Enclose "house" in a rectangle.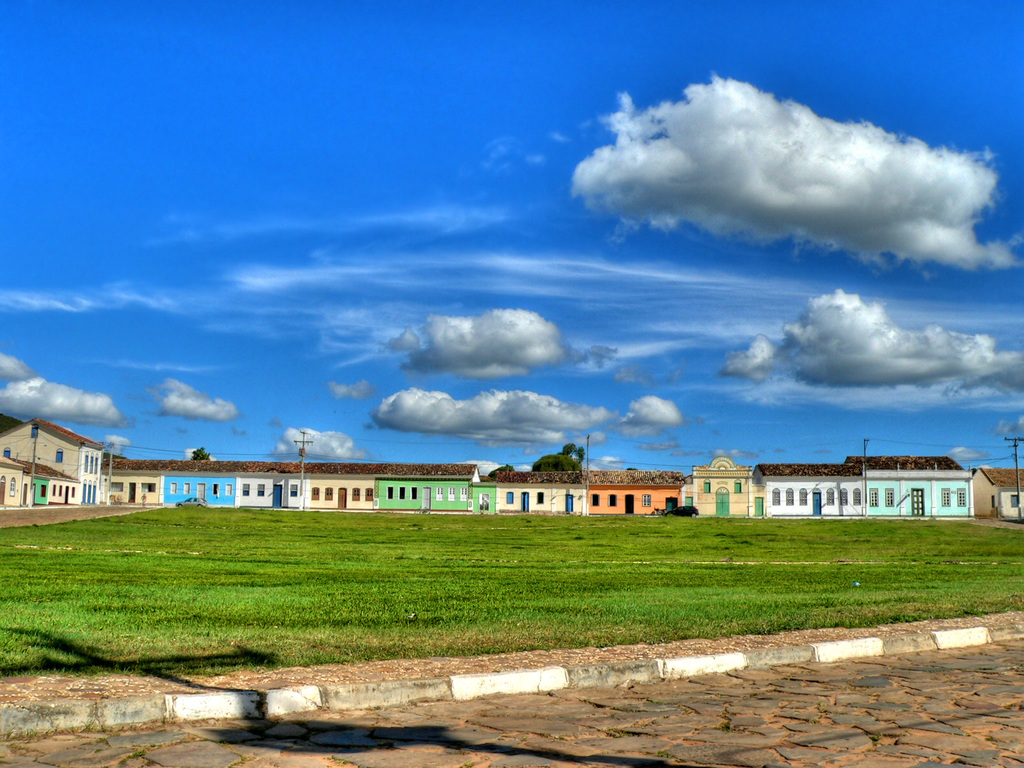
<bbox>759, 454, 837, 518</bbox>.
